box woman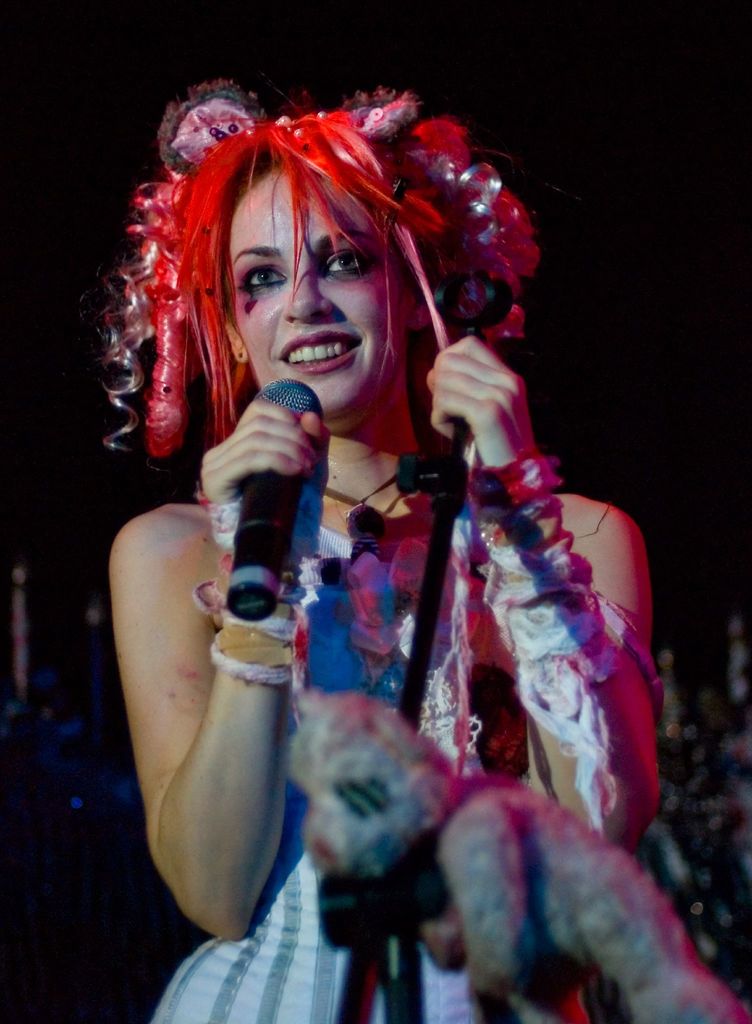
[110,92,603,993]
